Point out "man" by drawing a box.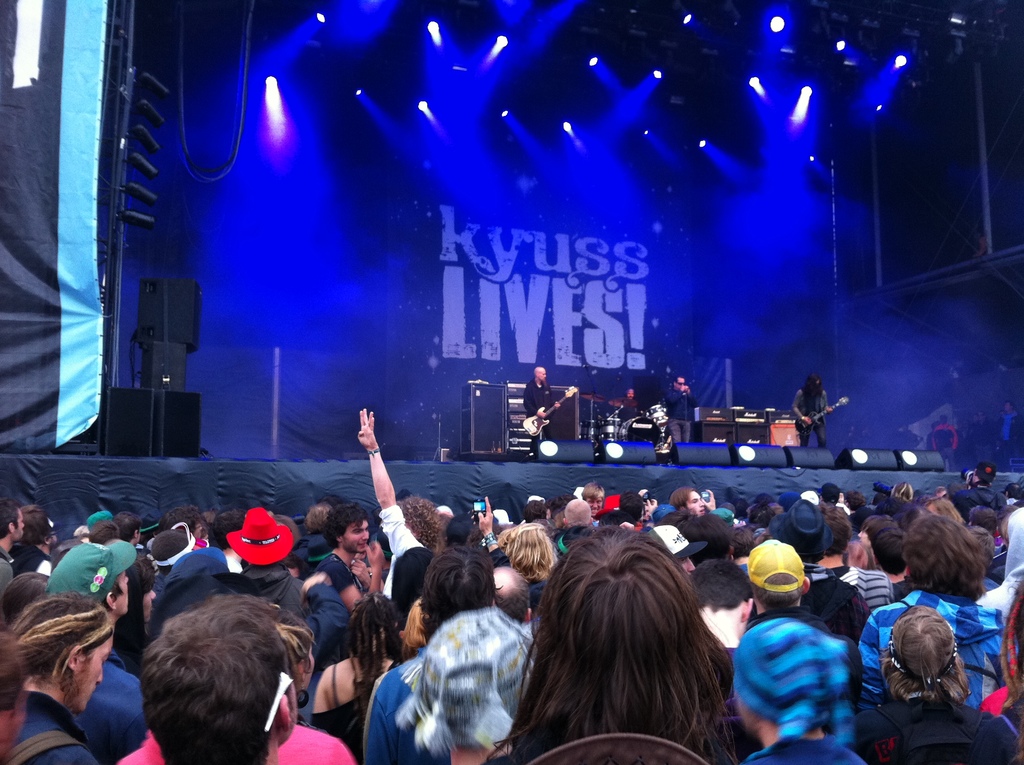
[left=356, top=407, right=440, bottom=597].
